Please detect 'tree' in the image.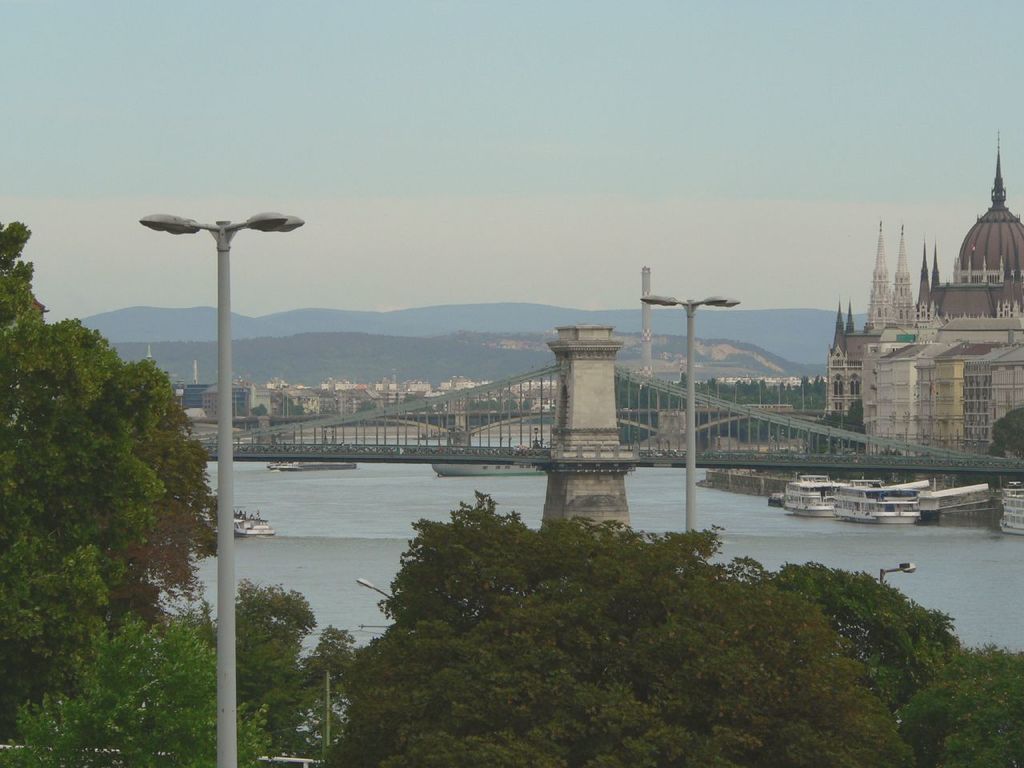
[763, 386, 783, 444].
